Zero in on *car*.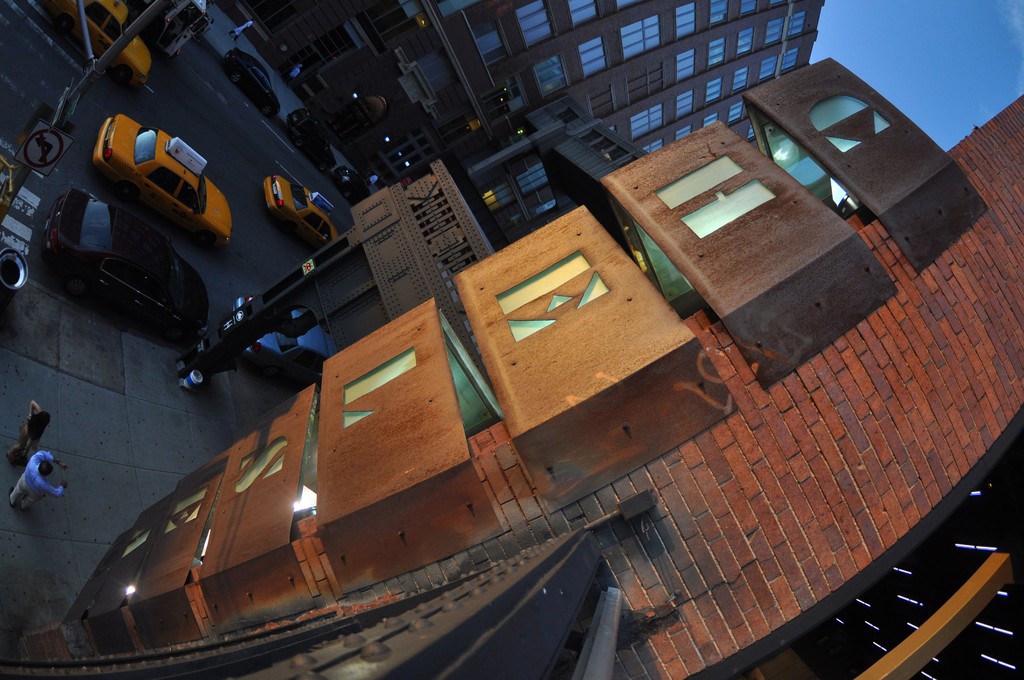
Zeroed in: (34, 185, 216, 352).
